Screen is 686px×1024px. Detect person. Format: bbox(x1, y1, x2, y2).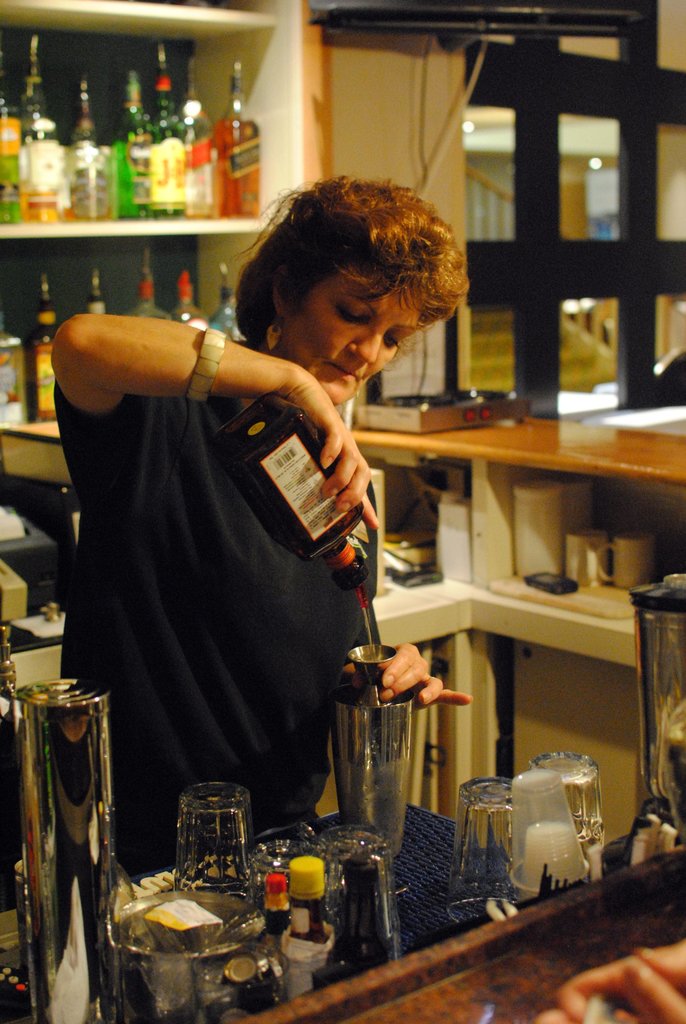
bbox(45, 148, 437, 884).
